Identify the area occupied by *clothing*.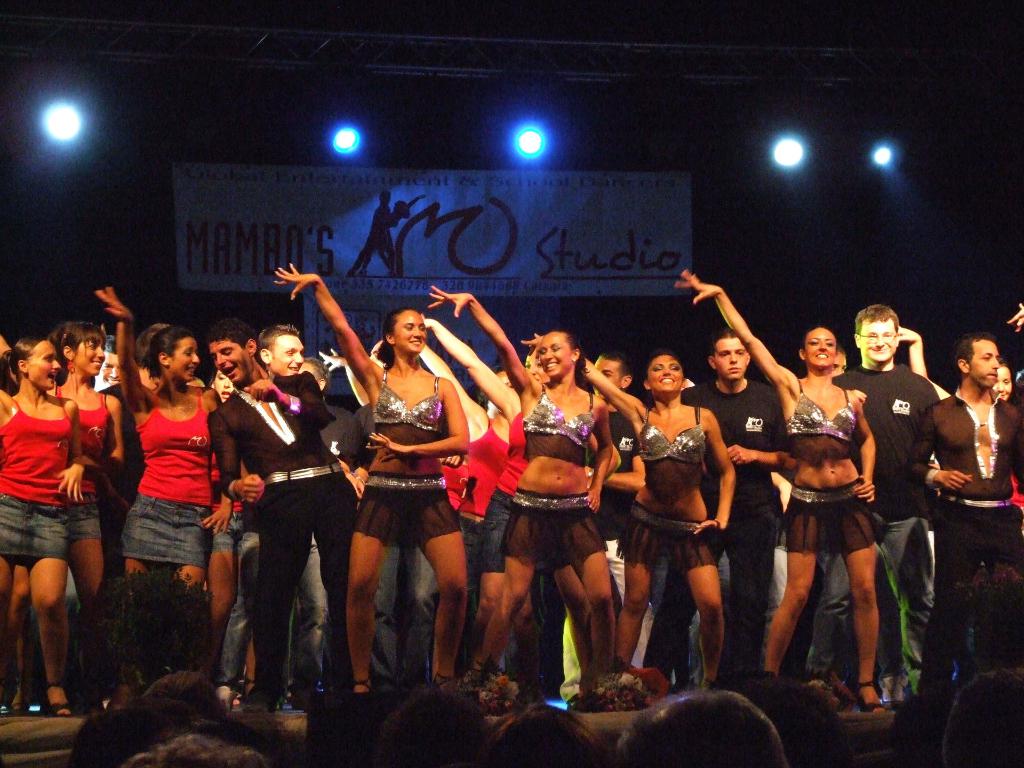
Area: [x1=350, y1=355, x2=461, y2=547].
